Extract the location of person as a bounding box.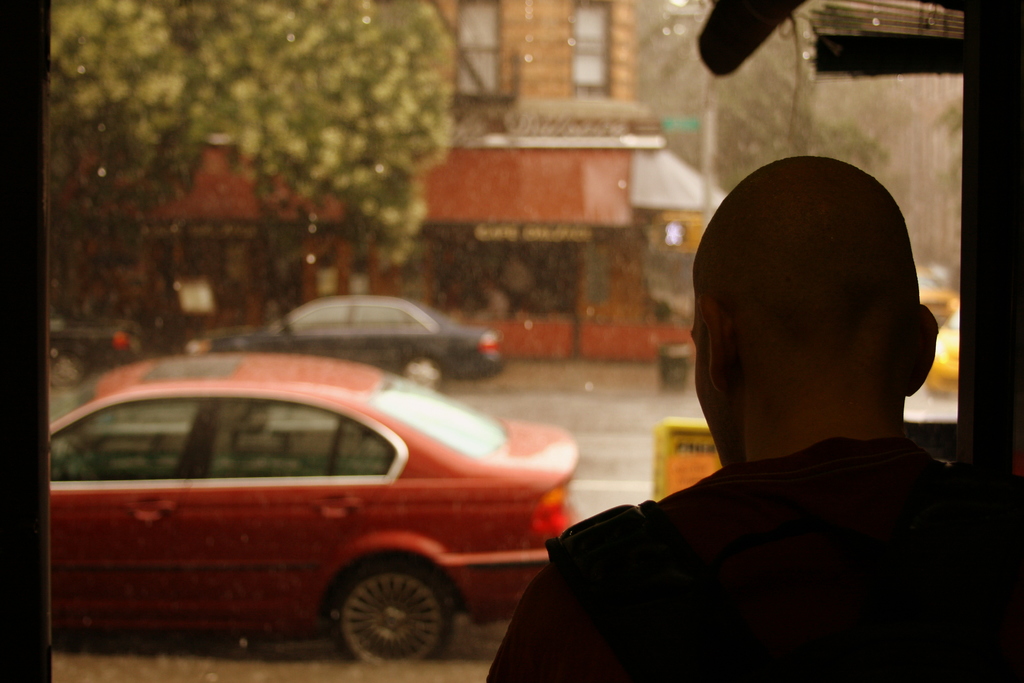
locate(485, 152, 1023, 682).
